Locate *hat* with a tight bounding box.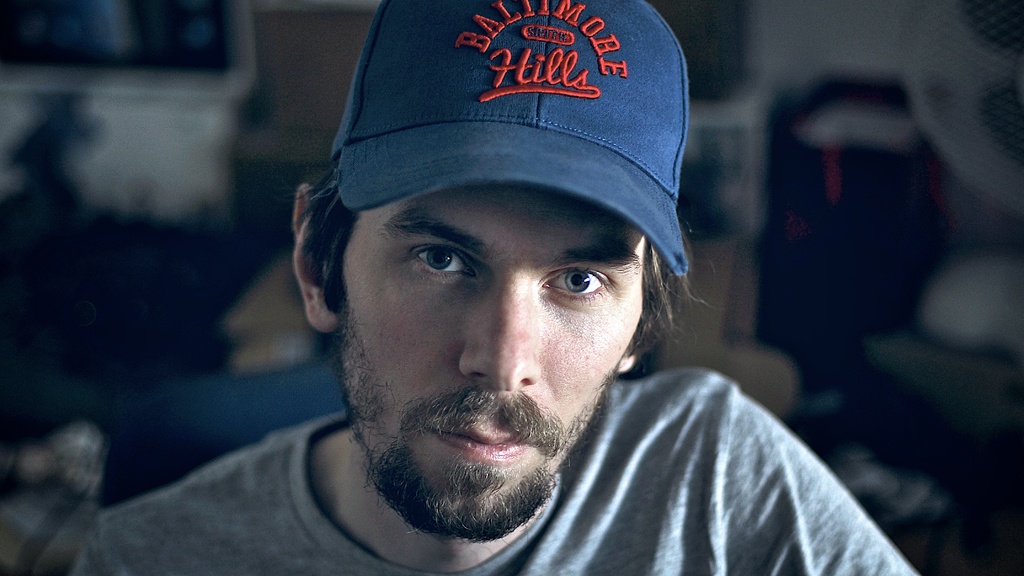
pyautogui.locateOnScreen(328, 0, 690, 277).
